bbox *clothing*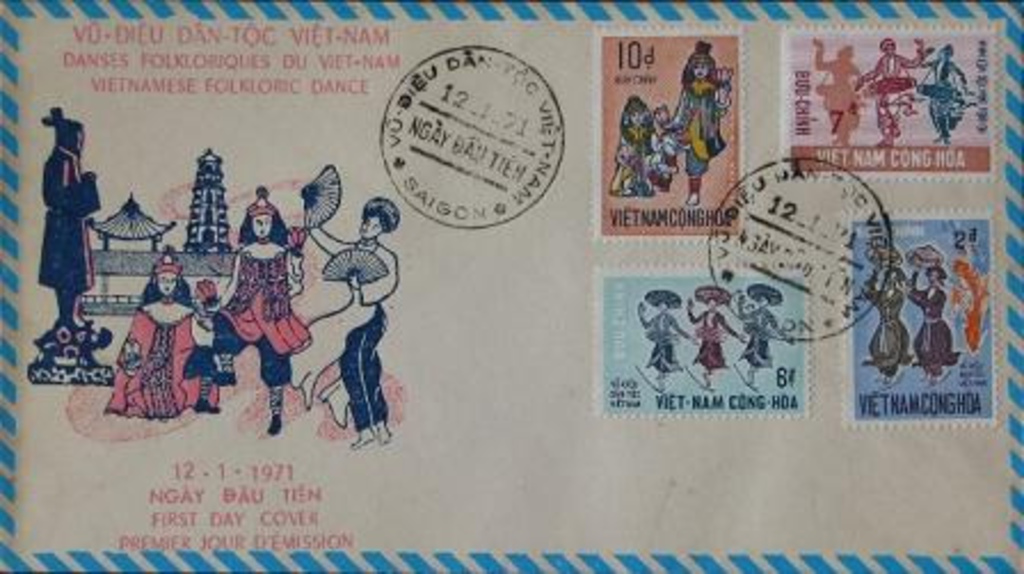
locate(731, 302, 789, 366)
